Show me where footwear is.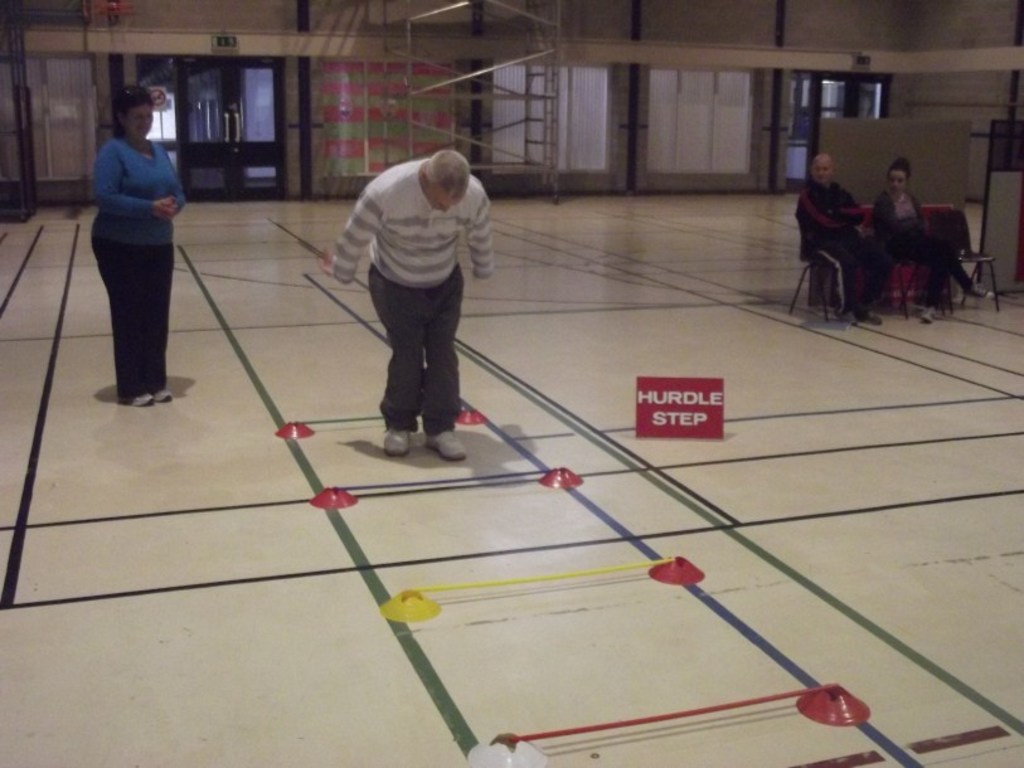
footwear is at 382,431,412,457.
